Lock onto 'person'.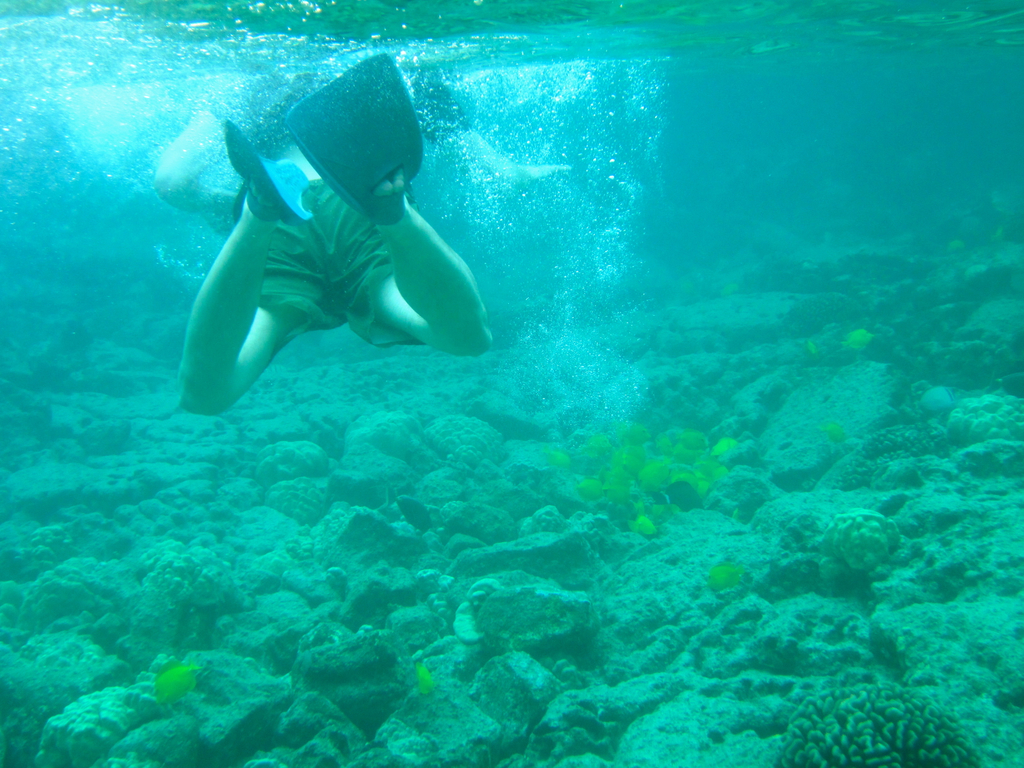
Locked: select_region(170, 42, 497, 460).
